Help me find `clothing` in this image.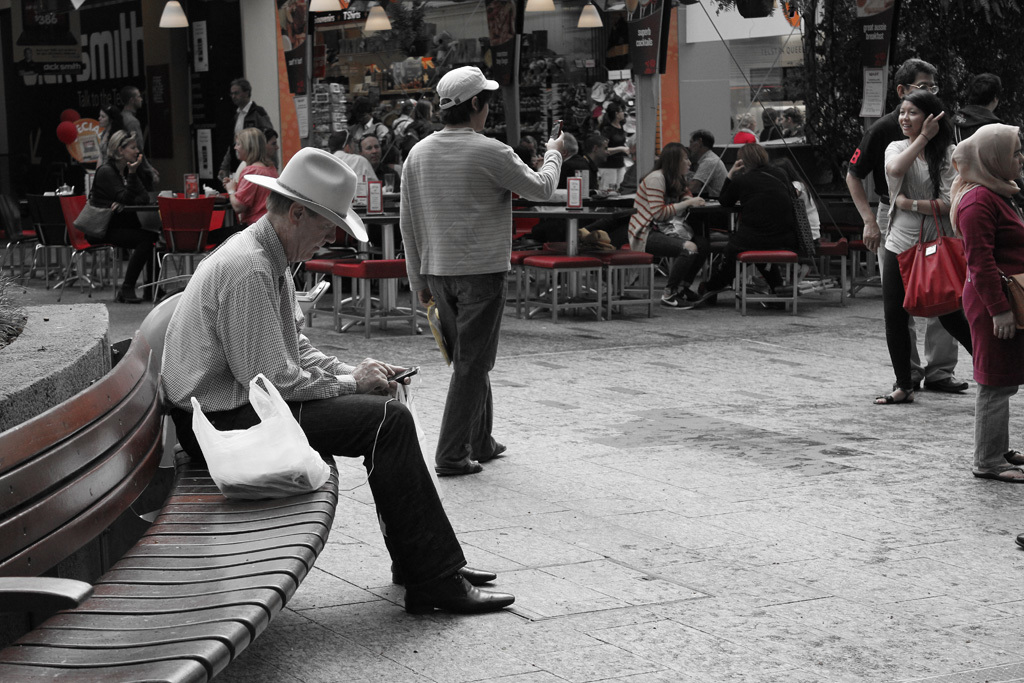
Found it: (629, 169, 714, 293).
